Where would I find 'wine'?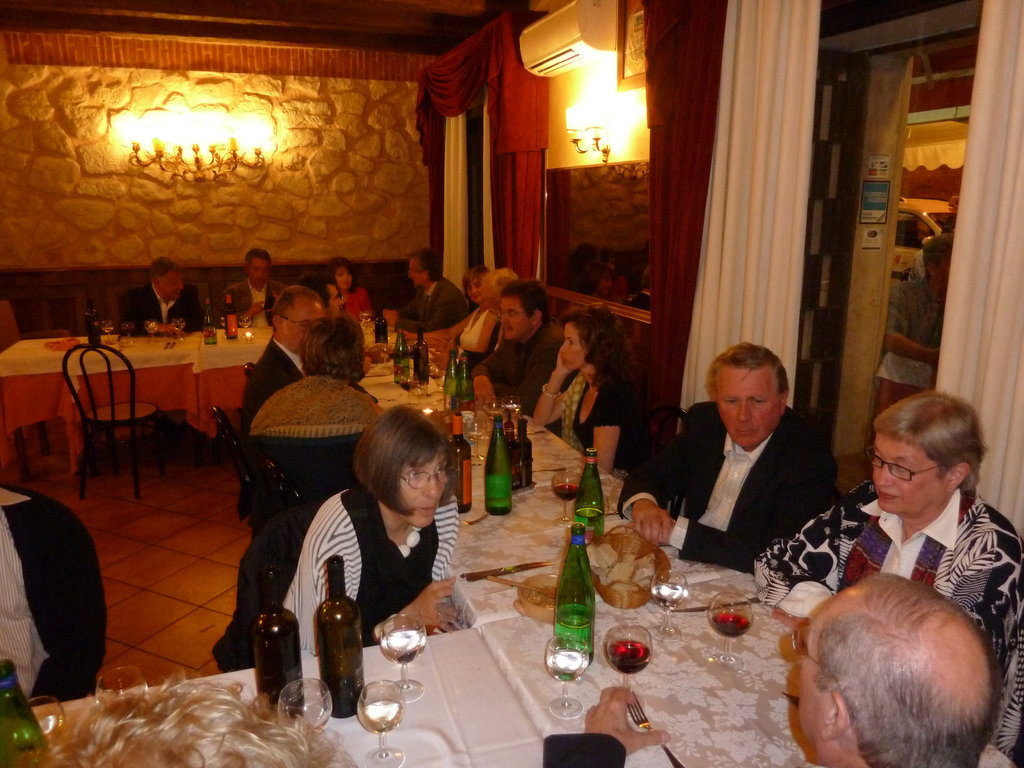
At (left=17, top=710, right=65, bottom=749).
